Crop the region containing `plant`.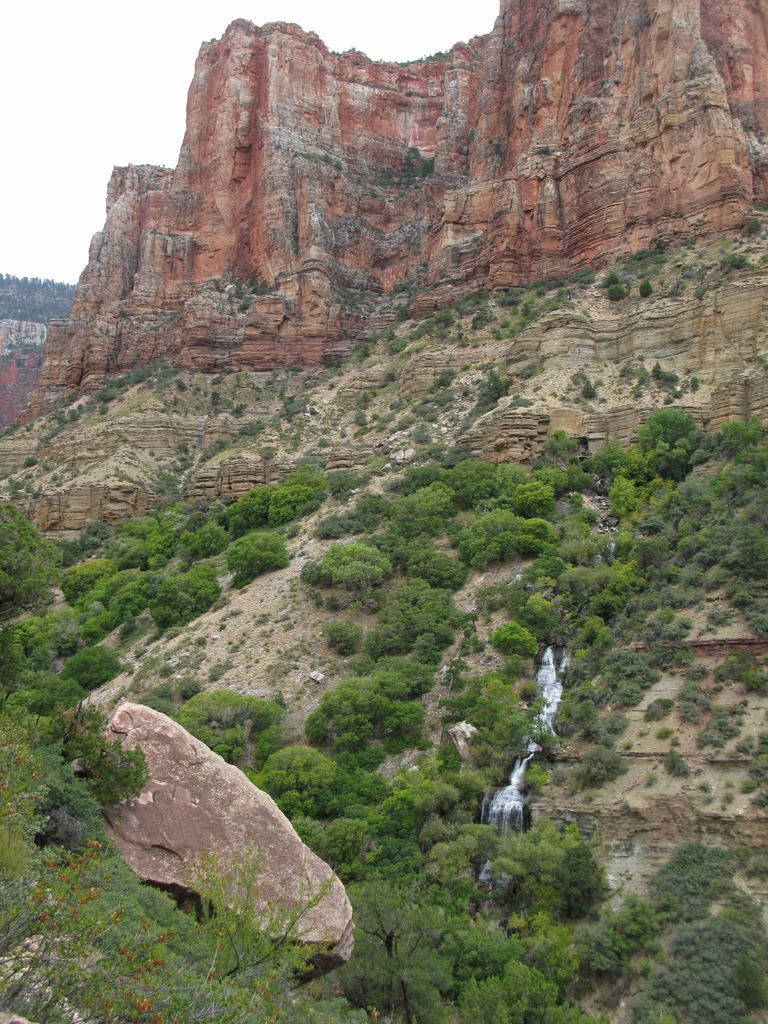
Crop region: {"left": 469, "top": 364, "right": 502, "bottom": 407}.
